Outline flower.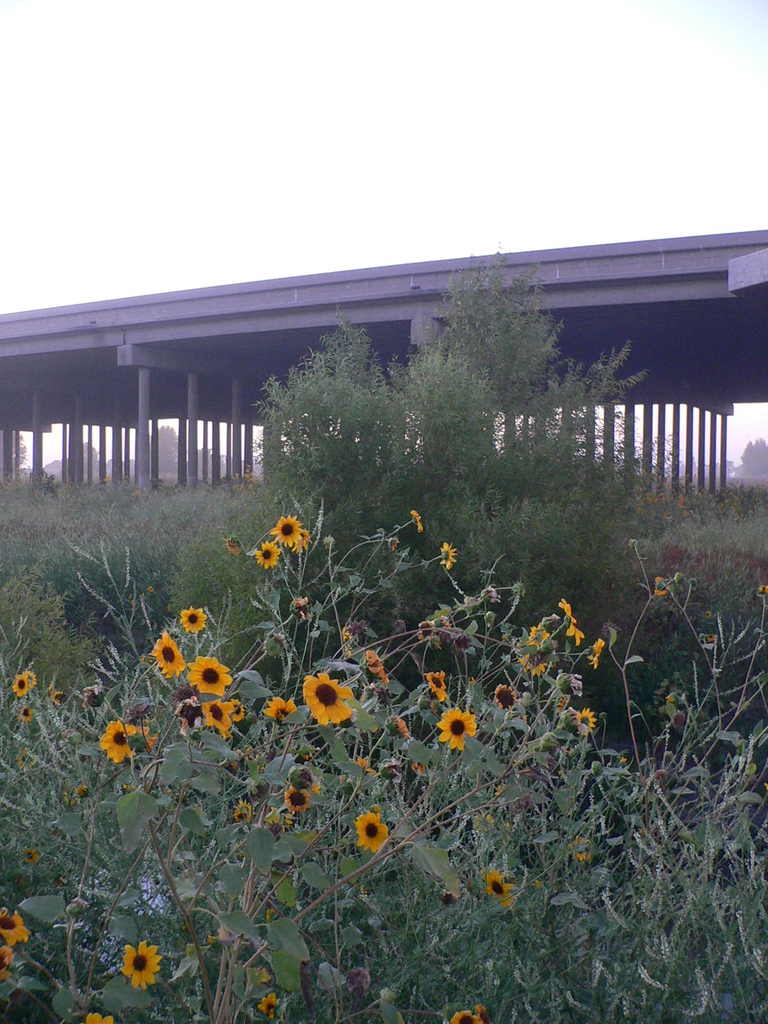
Outline: crop(155, 631, 184, 684).
